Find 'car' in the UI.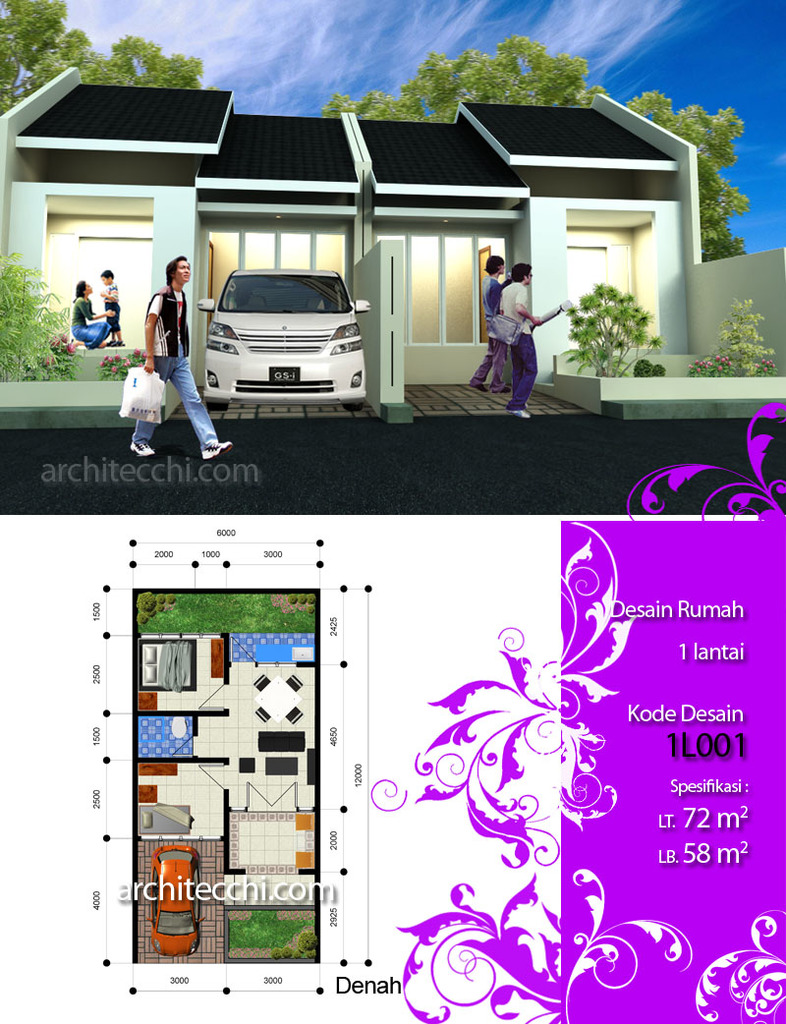
UI element at l=142, t=843, r=208, b=956.
